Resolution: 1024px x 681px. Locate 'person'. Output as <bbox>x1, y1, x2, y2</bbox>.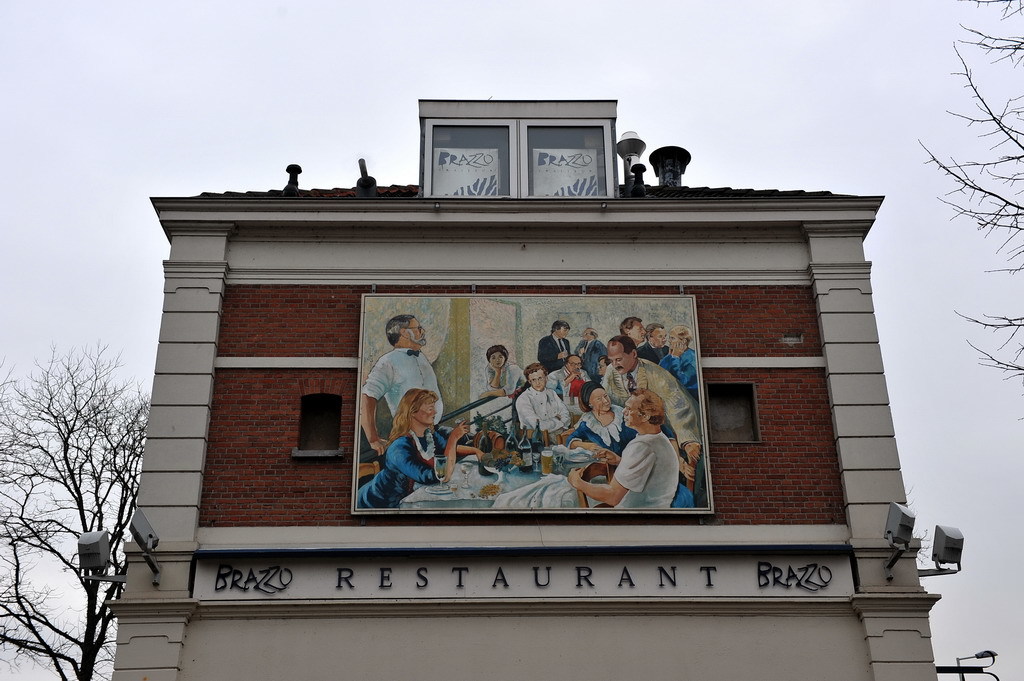
<bbox>359, 390, 482, 503</bbox>.
